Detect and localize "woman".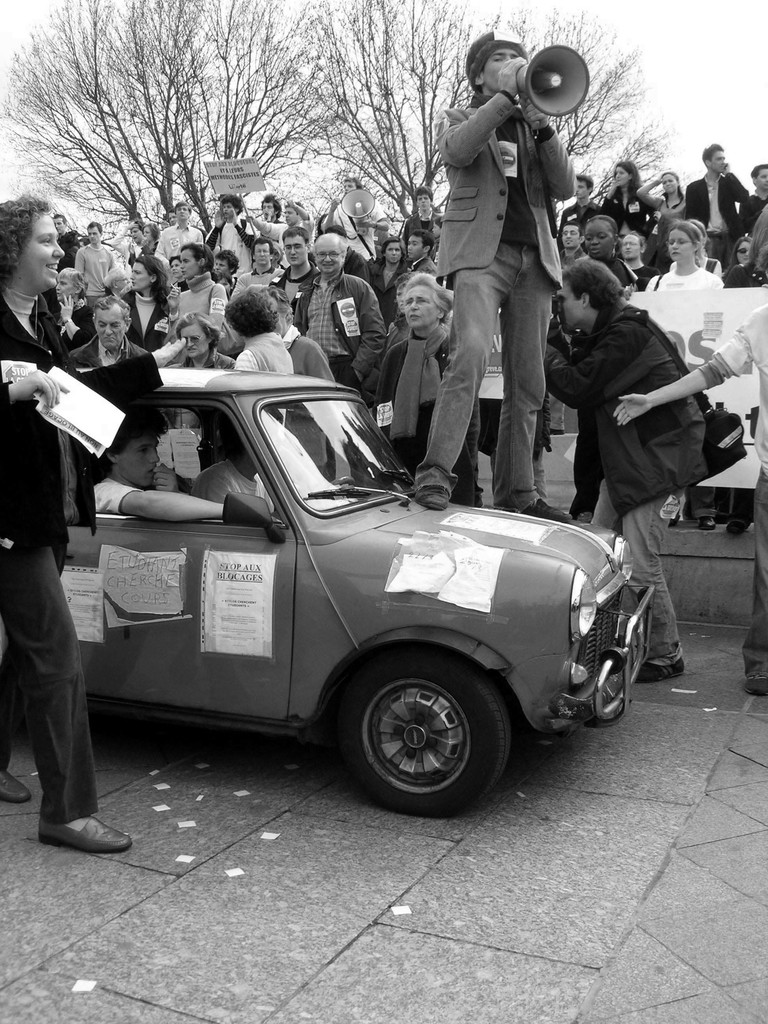
Localized at crop(647, 218, 724, 288).
